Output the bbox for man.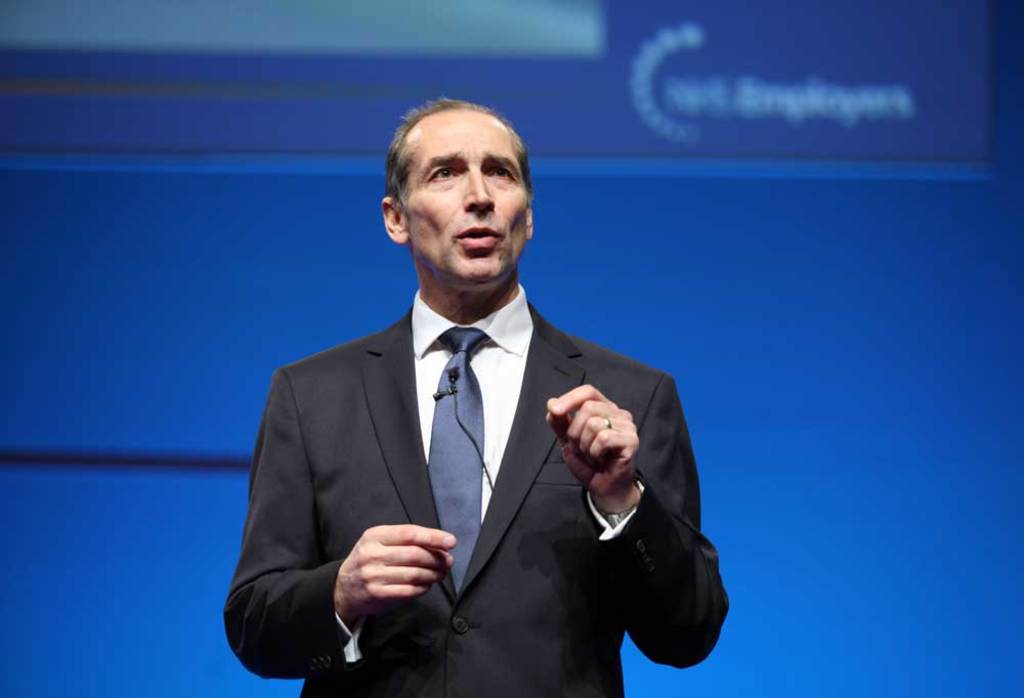
(left=238, top=122, right=701, bottom=697).
